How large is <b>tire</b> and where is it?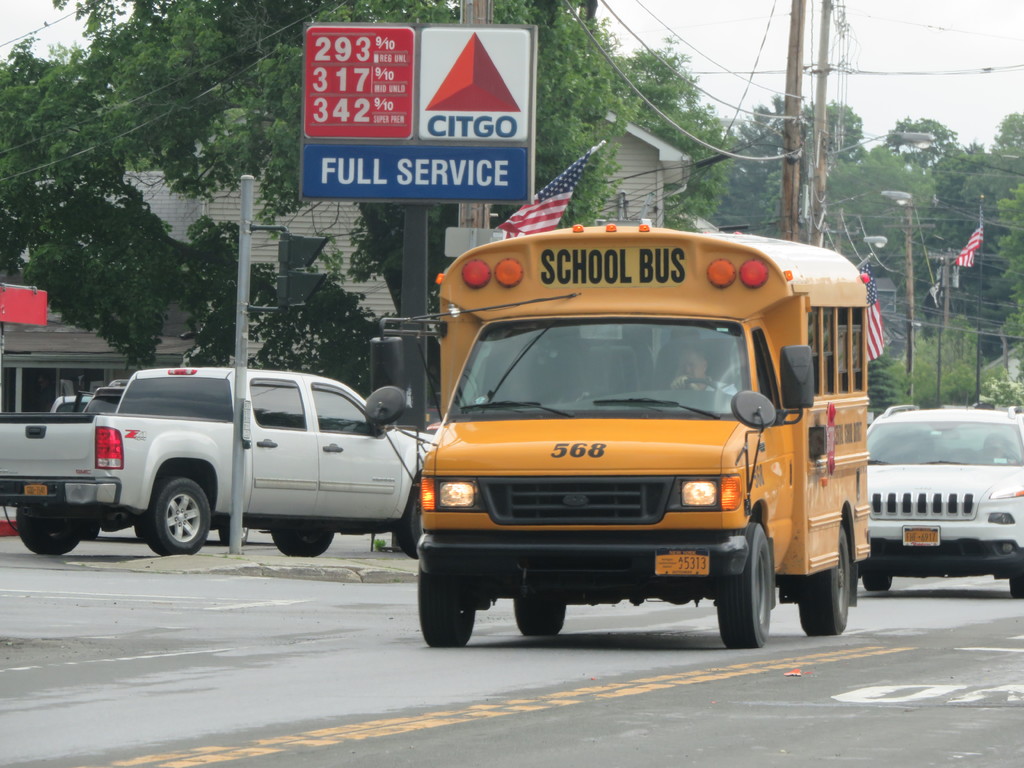
Bounding box: select_region(274, 527, 336, 559).
